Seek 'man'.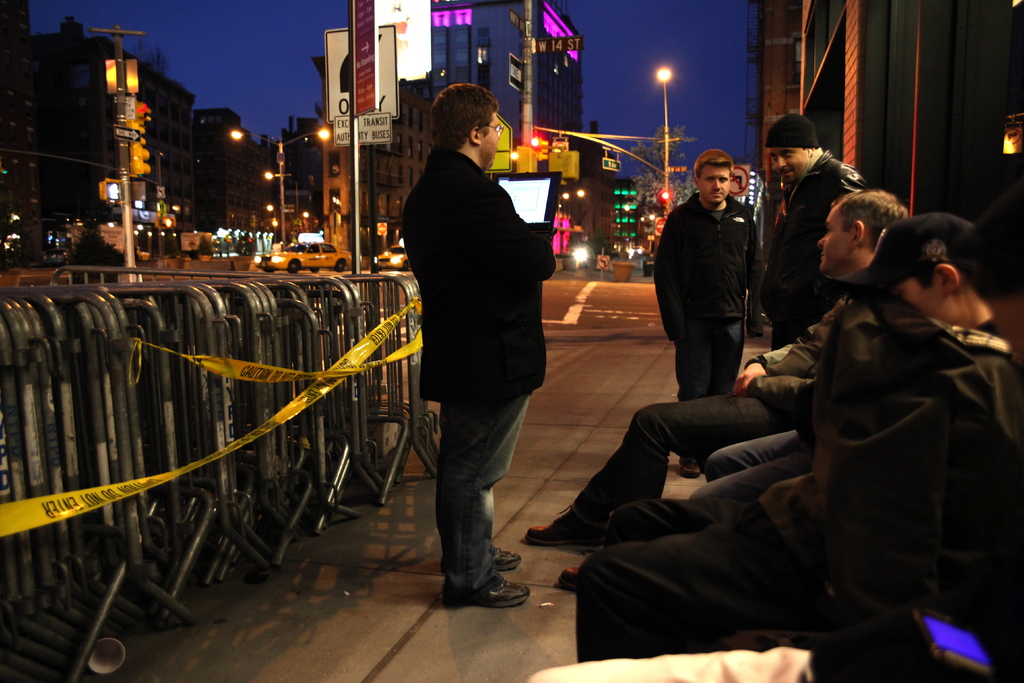
bbox(569, 187, 1022, 682).
